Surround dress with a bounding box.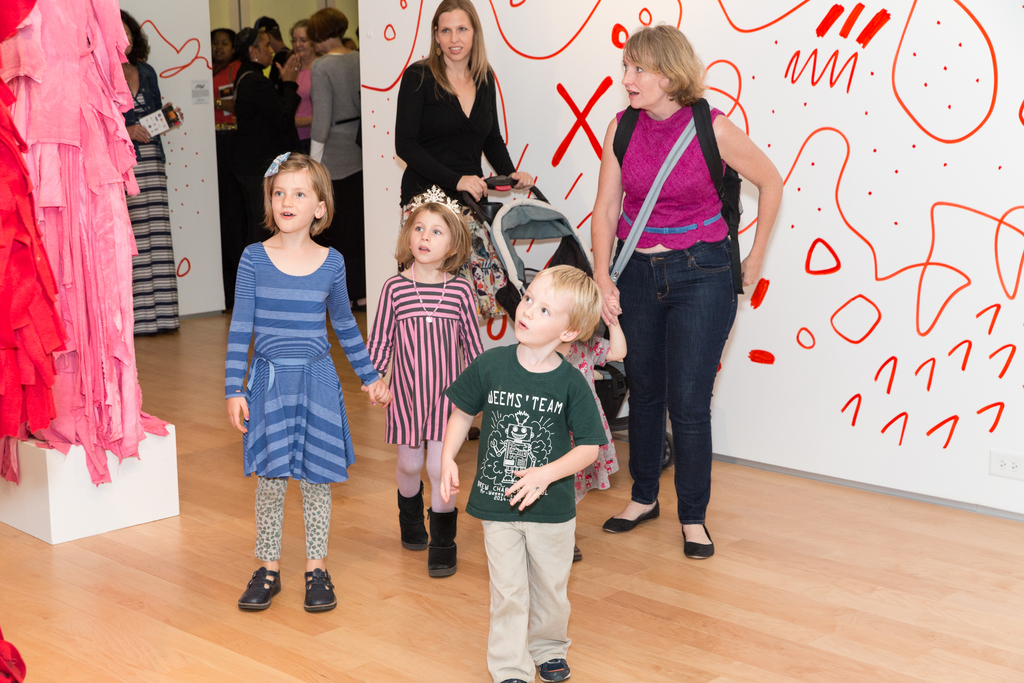
(x1=226, y1=241, x2=382, y2=482).
